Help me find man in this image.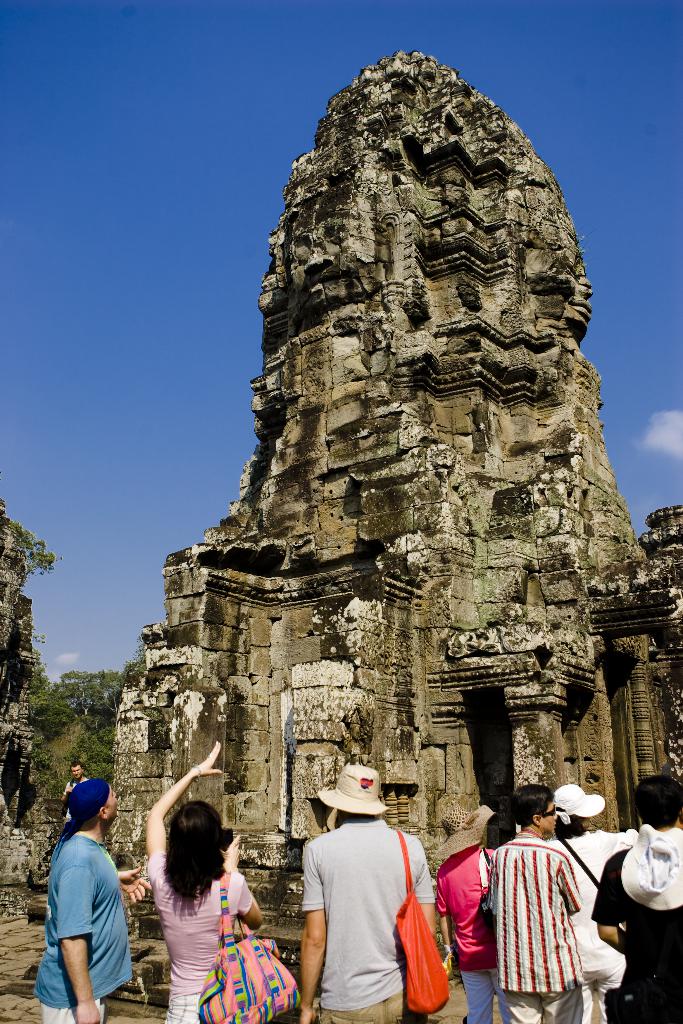
Found it: left=31, top=776, right=132, bottom=1023.
